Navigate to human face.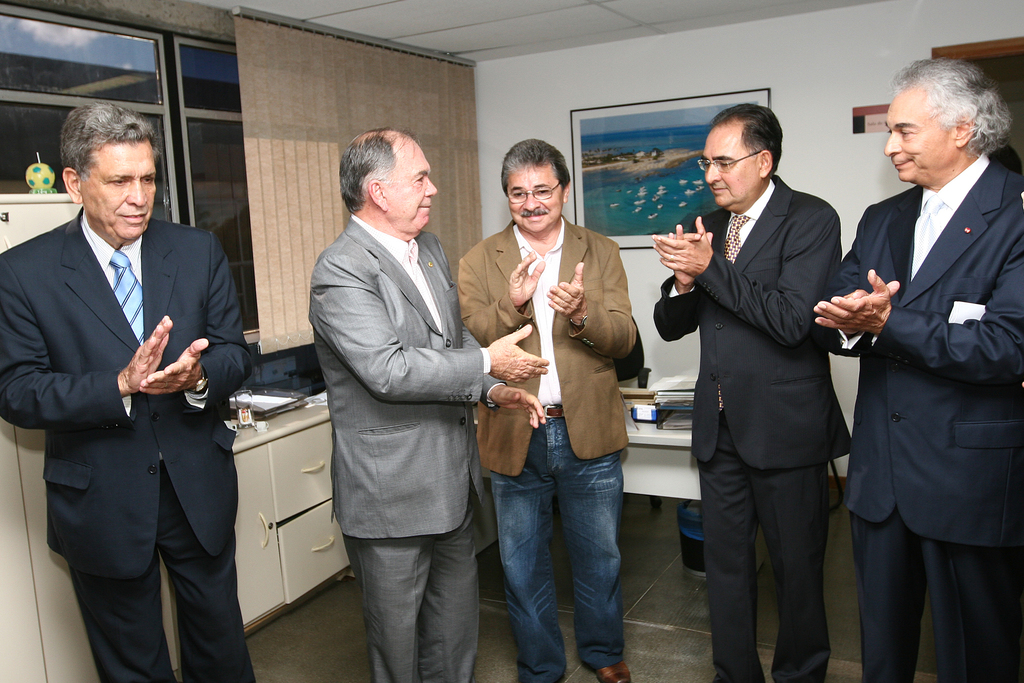
Navigation target: <bbox>884, 100, 950, 184</bbox>.
